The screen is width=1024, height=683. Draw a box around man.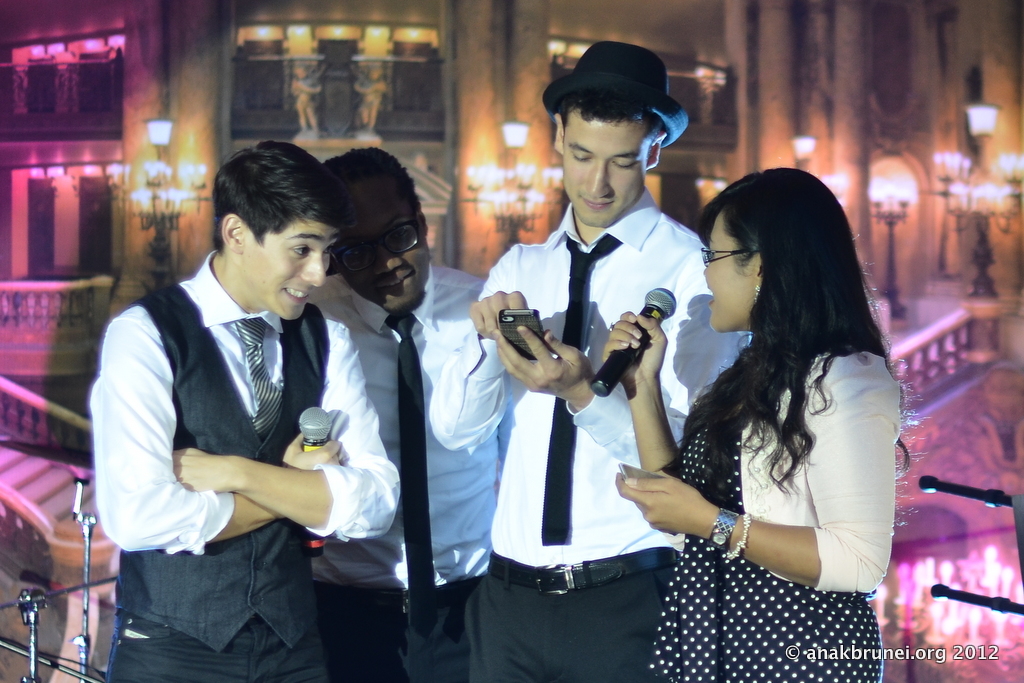
left=79, top=135, right=397, bottom=671.
